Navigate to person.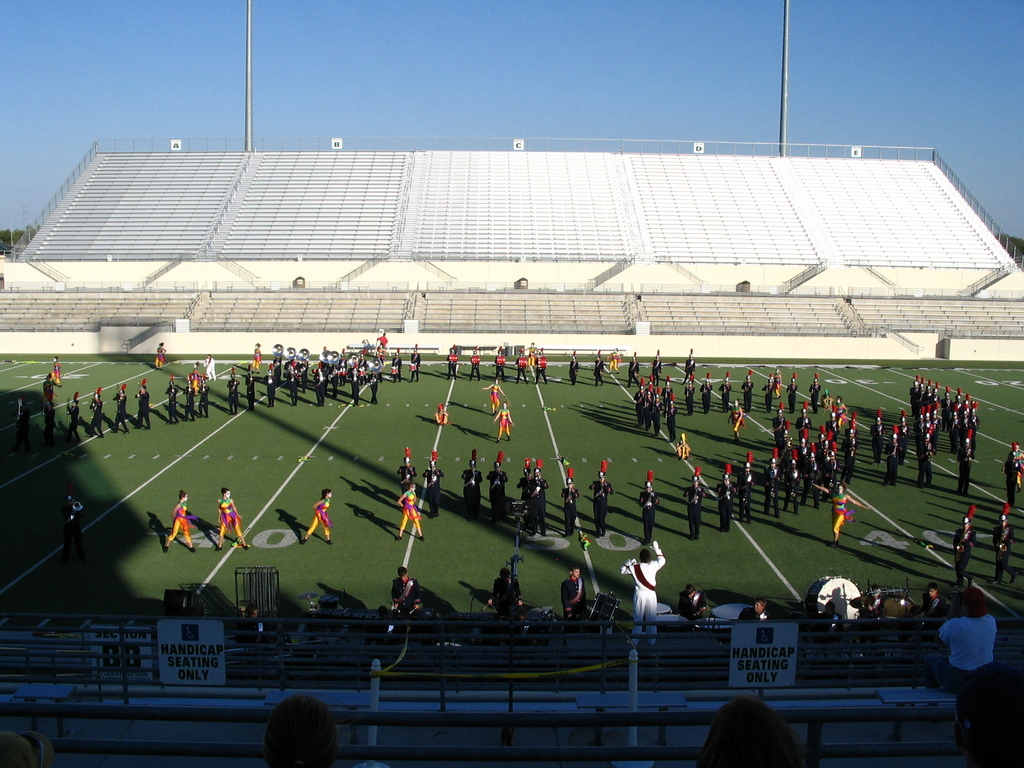
Navigation target: (154, 341, 167, 369).
